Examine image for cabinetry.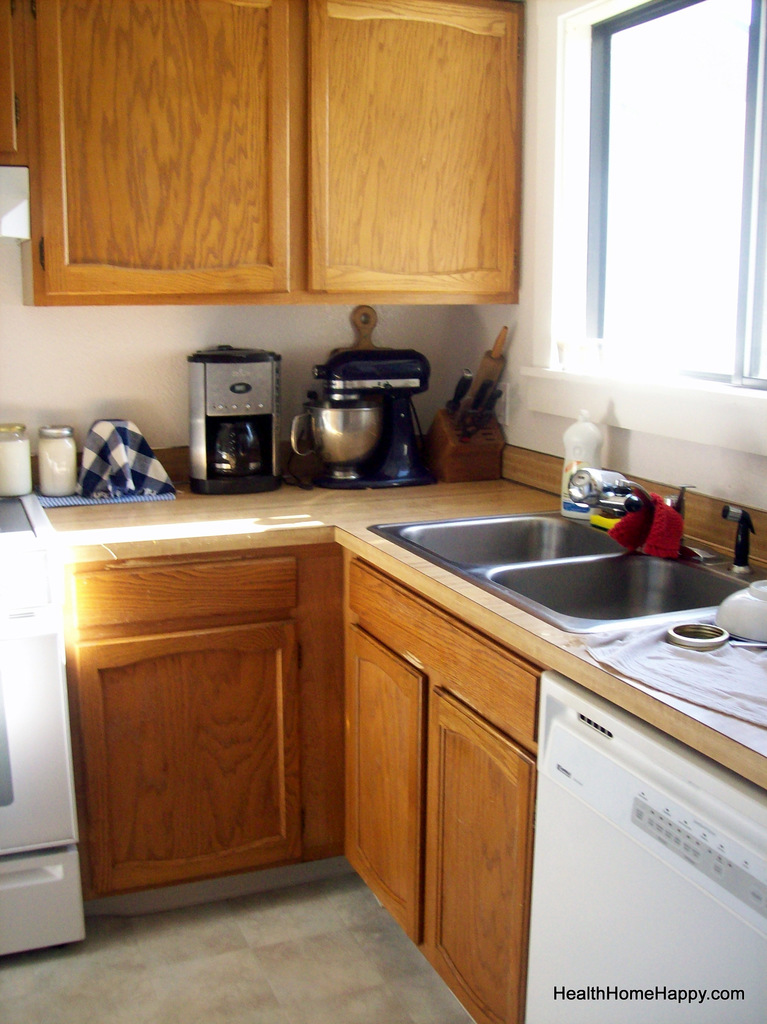
Examination result: Rect(0, 0, 541, 302).
